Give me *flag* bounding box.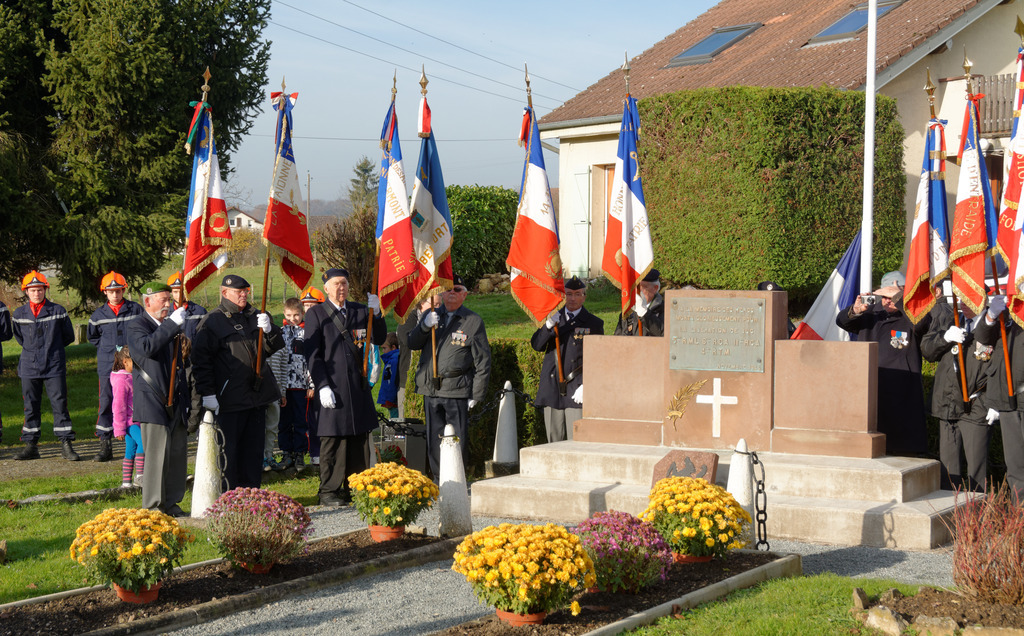
255,97,310,302.
